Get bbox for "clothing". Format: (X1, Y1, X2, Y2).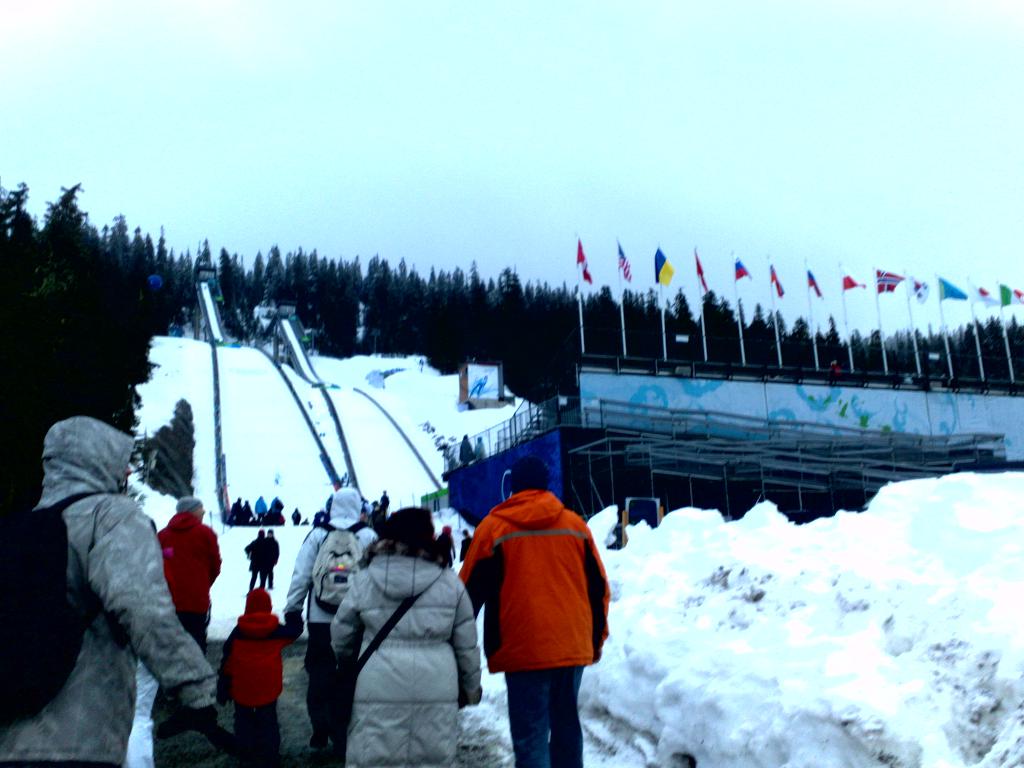
(289, 523, 381, 767).
